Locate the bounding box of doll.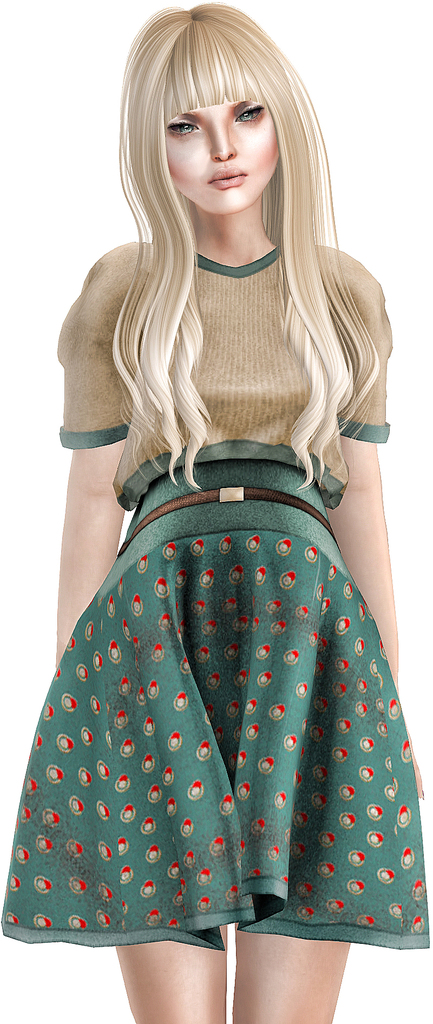
Bounding box: [17,36,432,1023].
